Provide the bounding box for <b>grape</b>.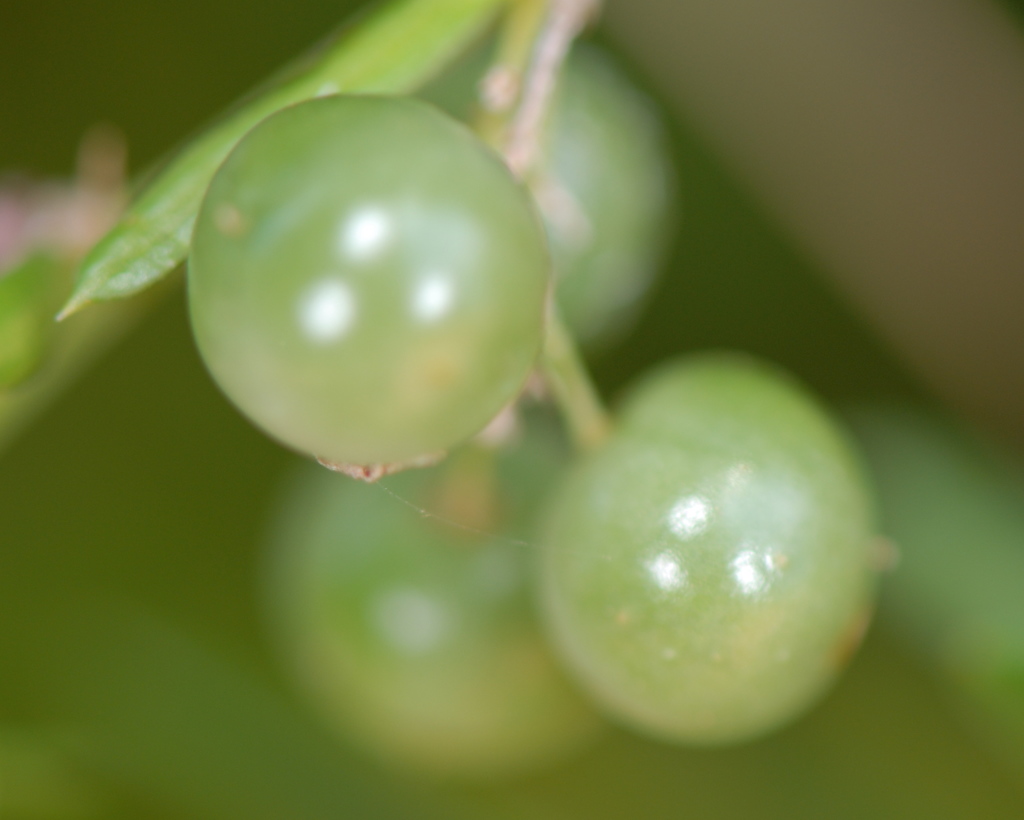
<region>531, 353, 885, 748</region>.
